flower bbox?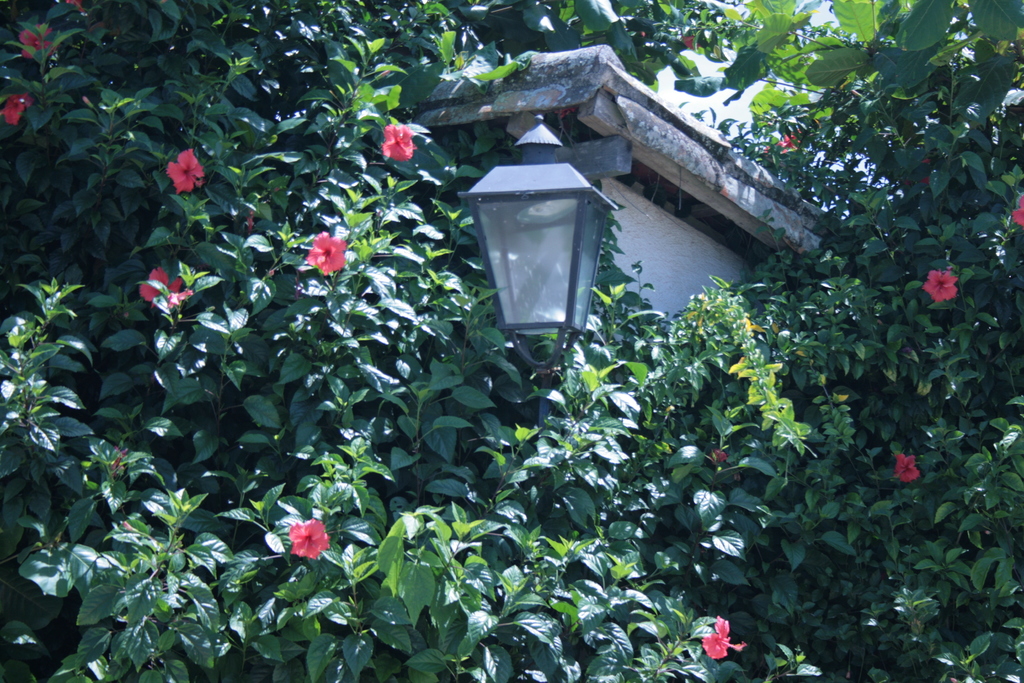
locate(168, 292, 191, 309)
